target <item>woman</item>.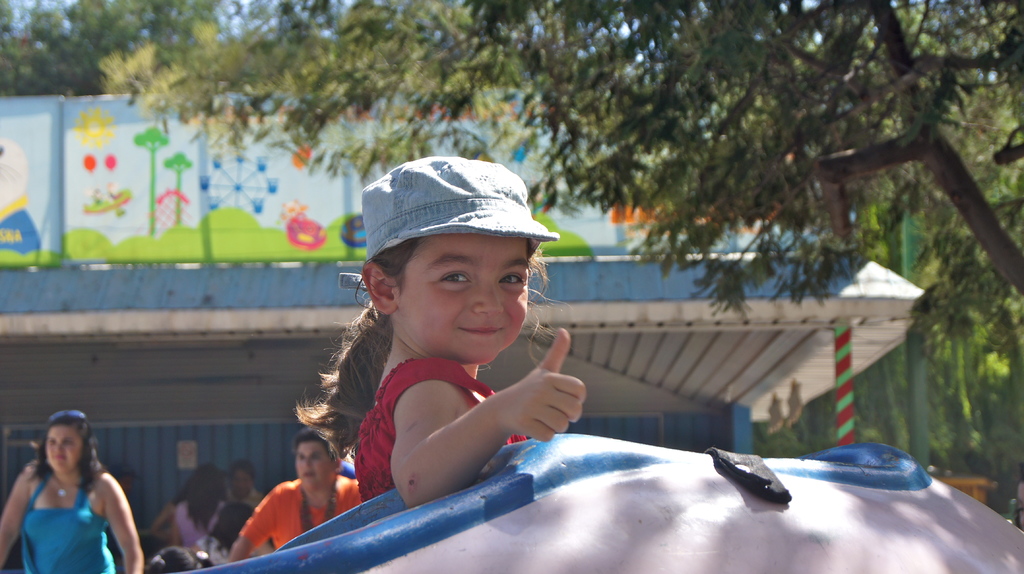
Target region: locate(214, 429, 366, 571).
